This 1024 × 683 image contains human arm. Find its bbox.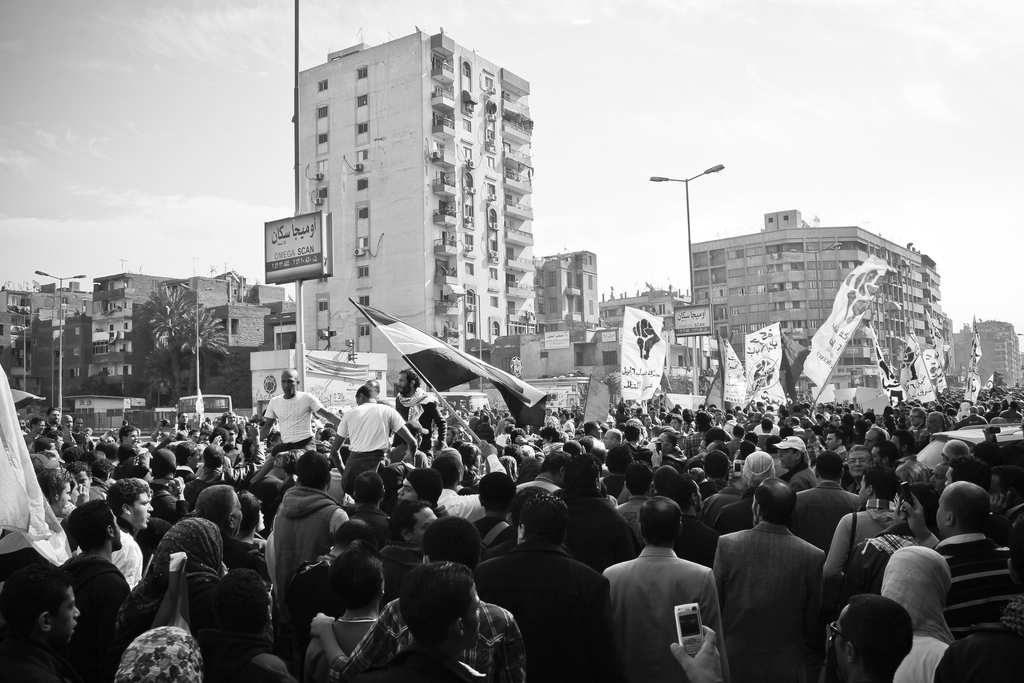
BBox(306, 612, 408, 682).
